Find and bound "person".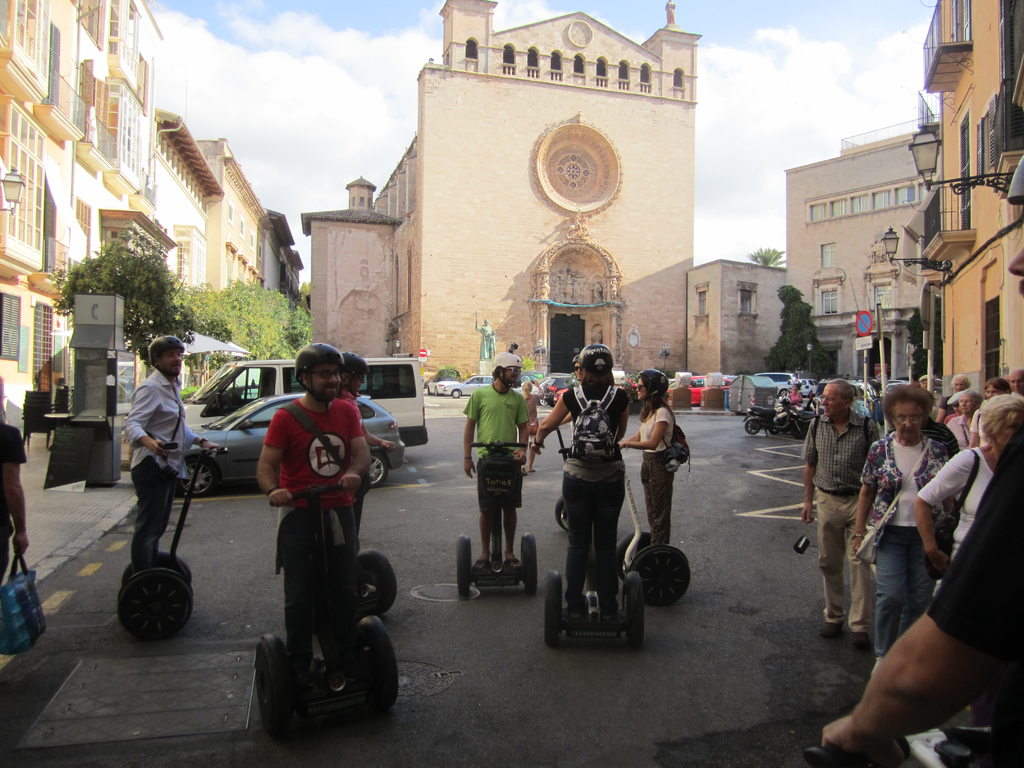
Bound: (x1=918, y1=369, x2=945, y2=419).
